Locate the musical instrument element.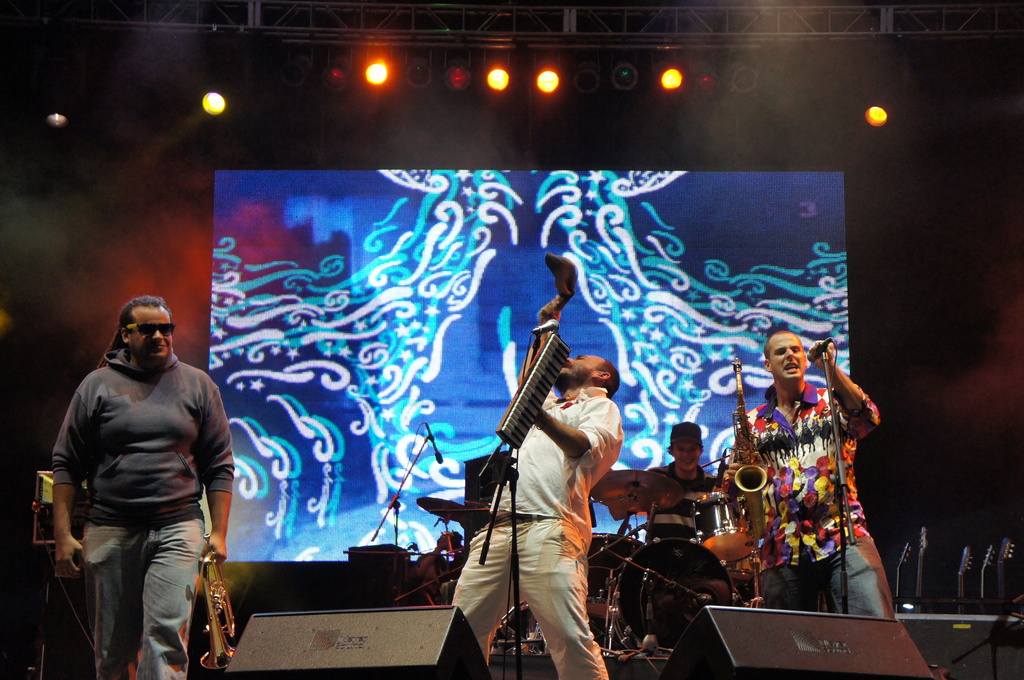
Element bbox: (689, 487, 766, 565).
